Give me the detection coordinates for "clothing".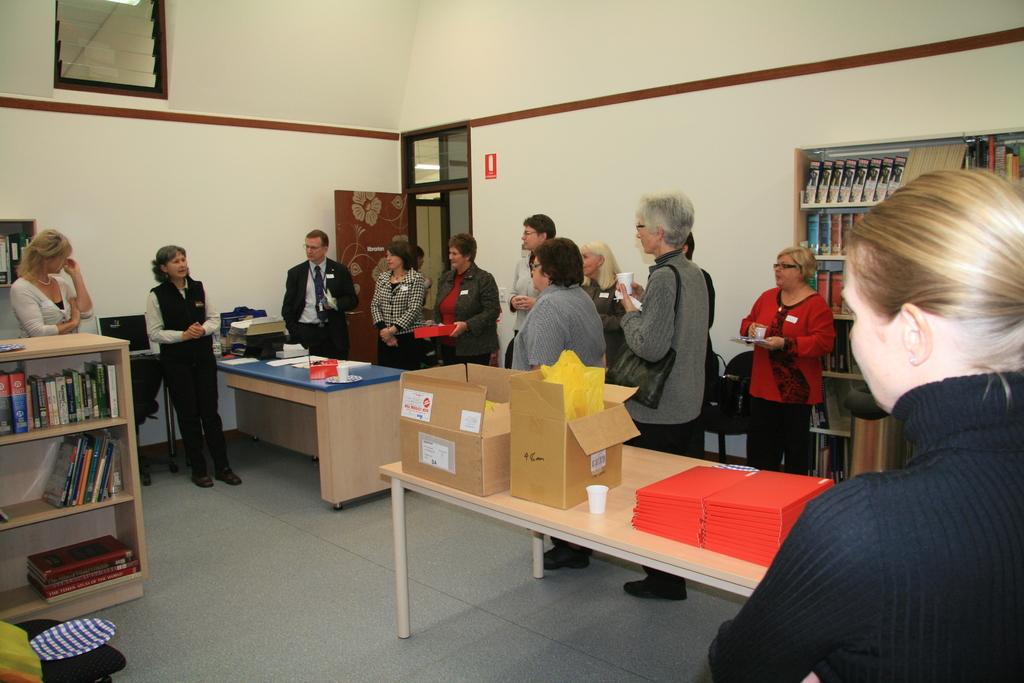
pyautogui.locateOnScreen(623, 250, 700, 415).
